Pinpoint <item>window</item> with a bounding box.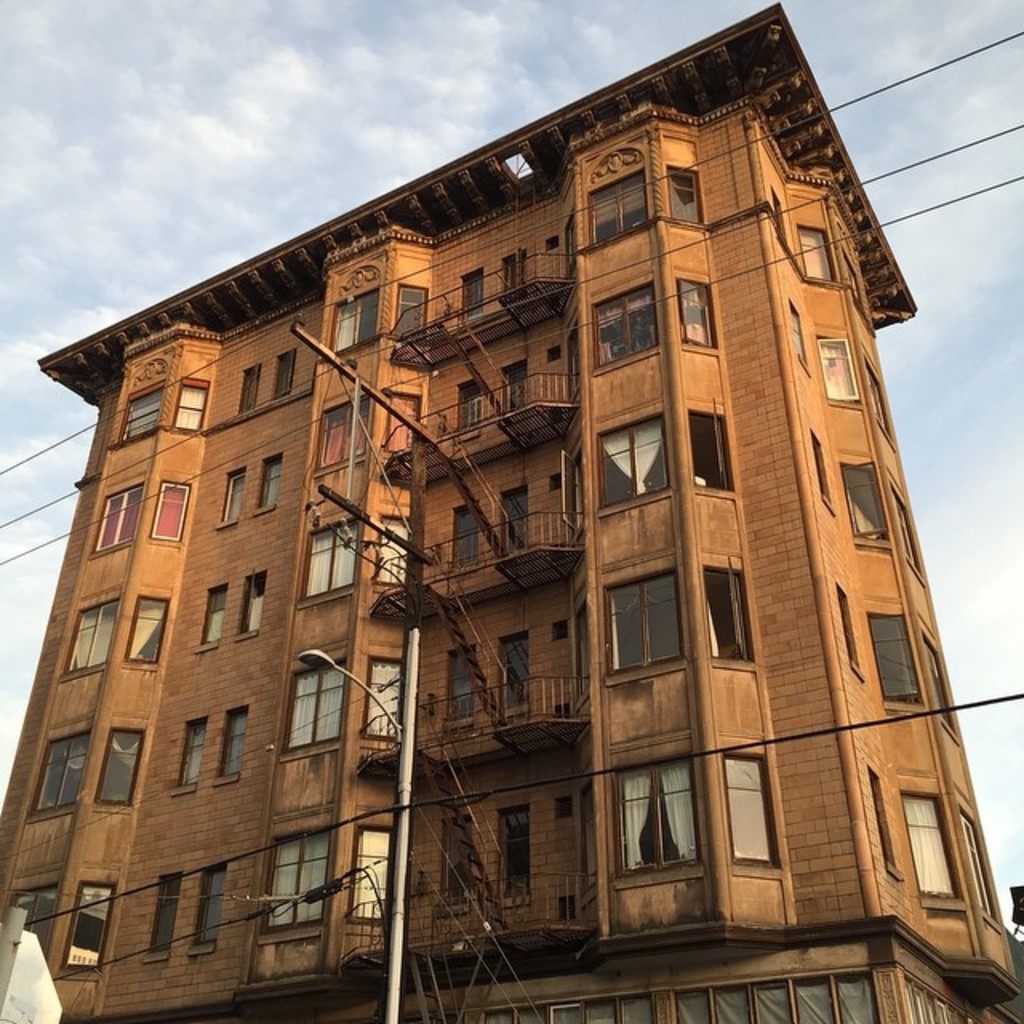
x1=813, y1=331, x2=858, y2=405.
